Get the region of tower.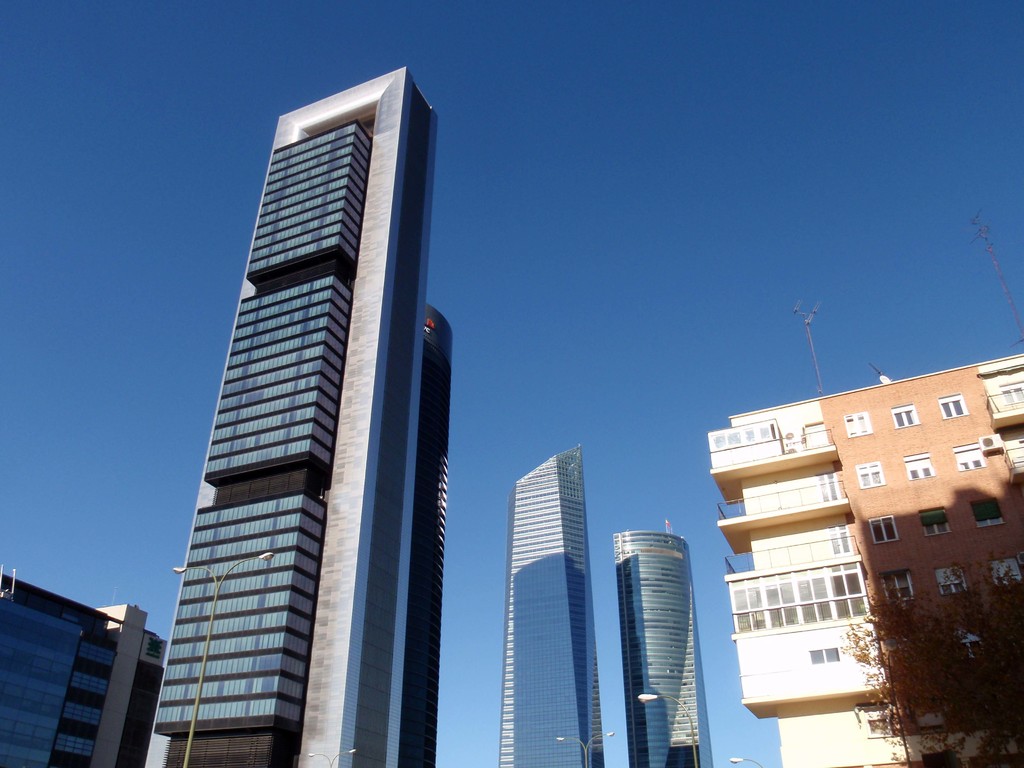
l=493, t=438, r=609, b=767.
